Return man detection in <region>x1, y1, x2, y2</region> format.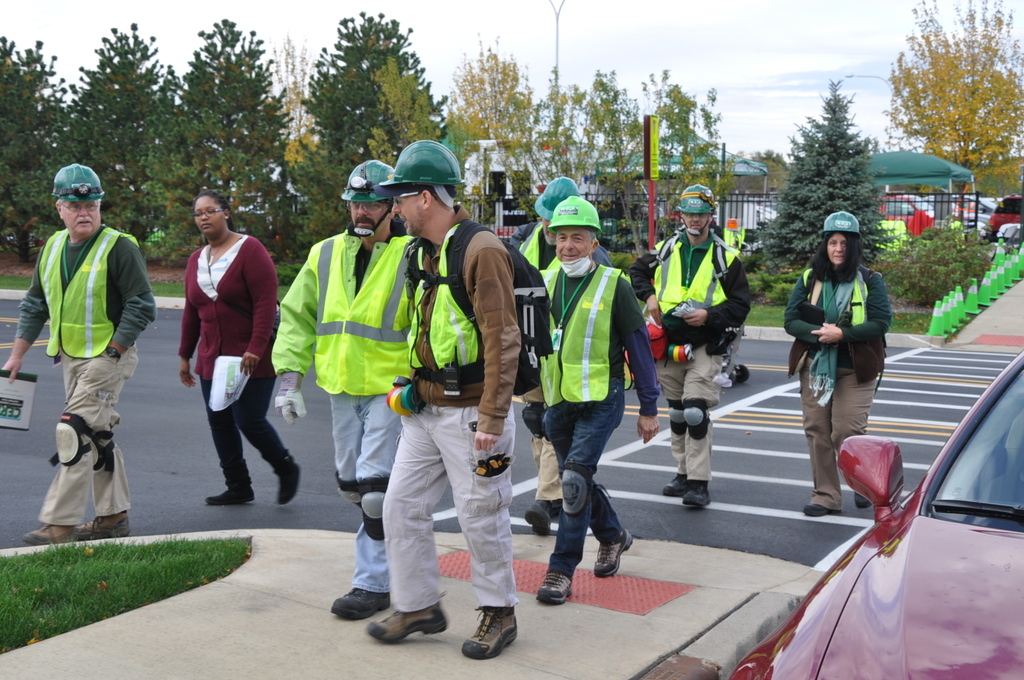
<region>626, 182, 750, 503</region>.
